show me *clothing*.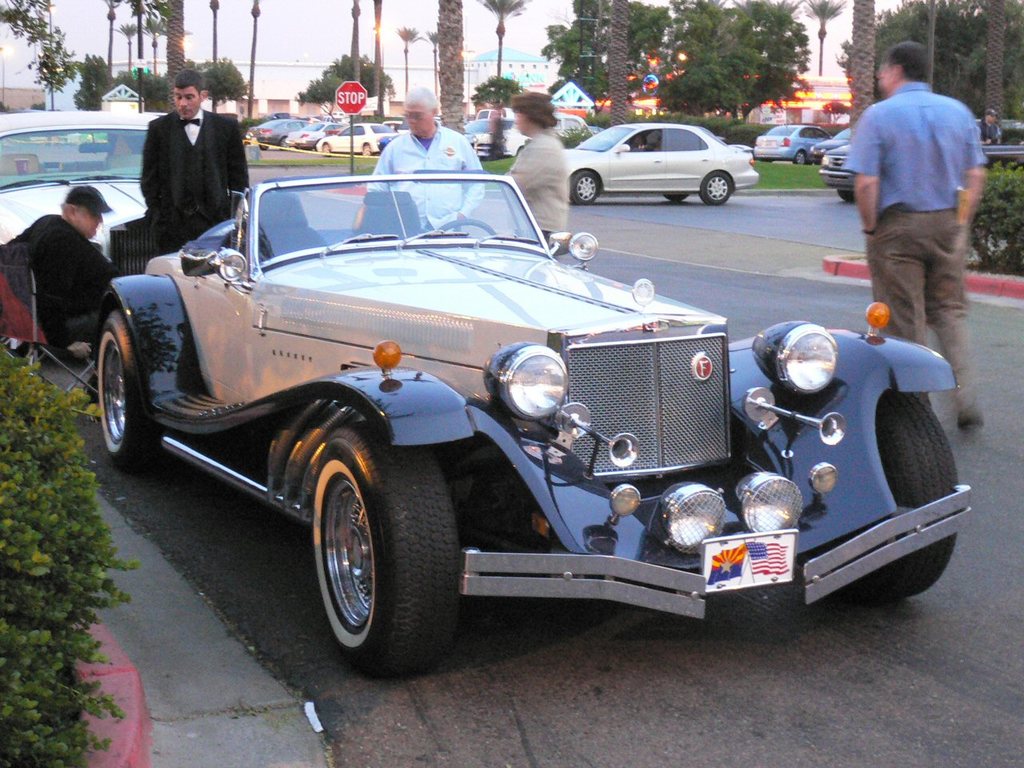
*clothing* is here: (844, 83, 989, 411).
